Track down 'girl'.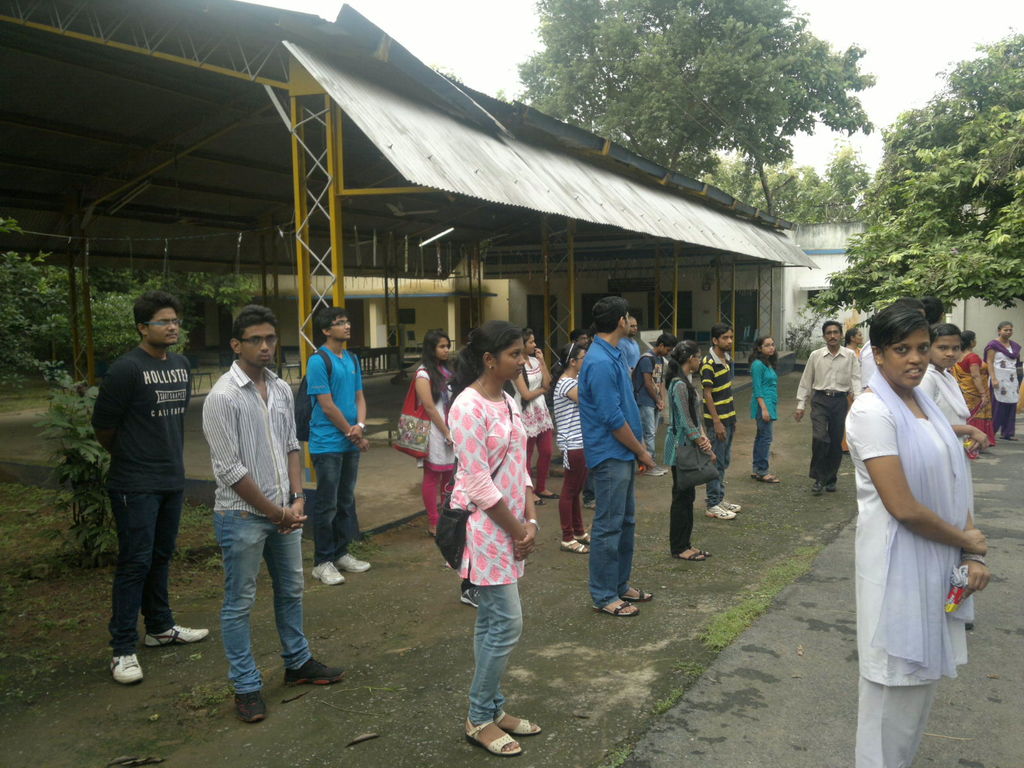
Tracked to crop(666, 335, 710, 559).
